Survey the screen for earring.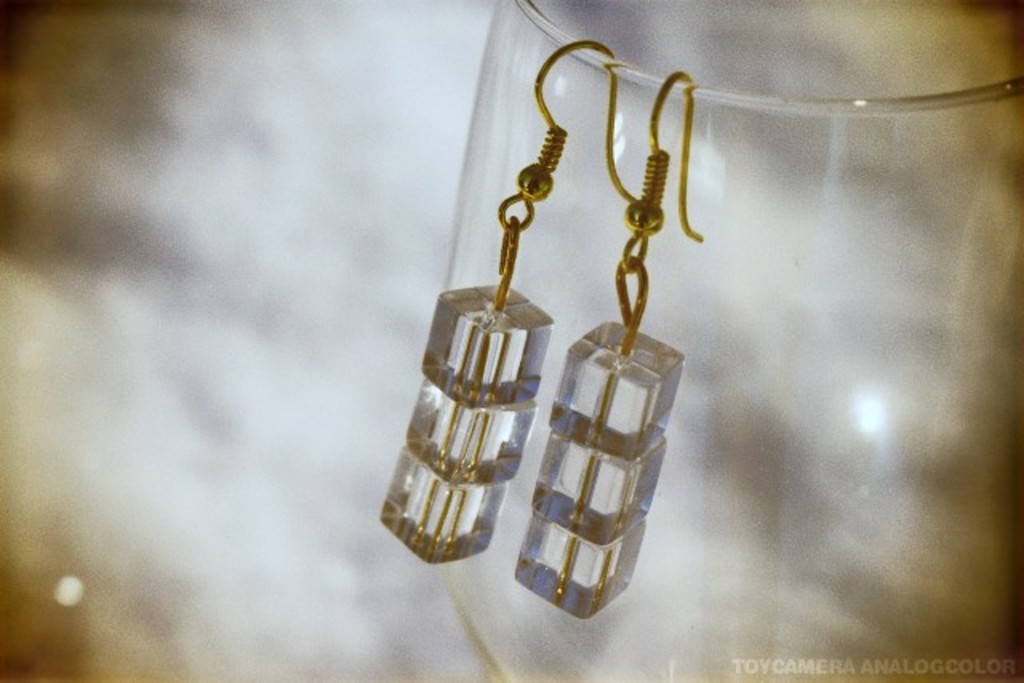
Survey found: rect(378, 40, 640, 566).
